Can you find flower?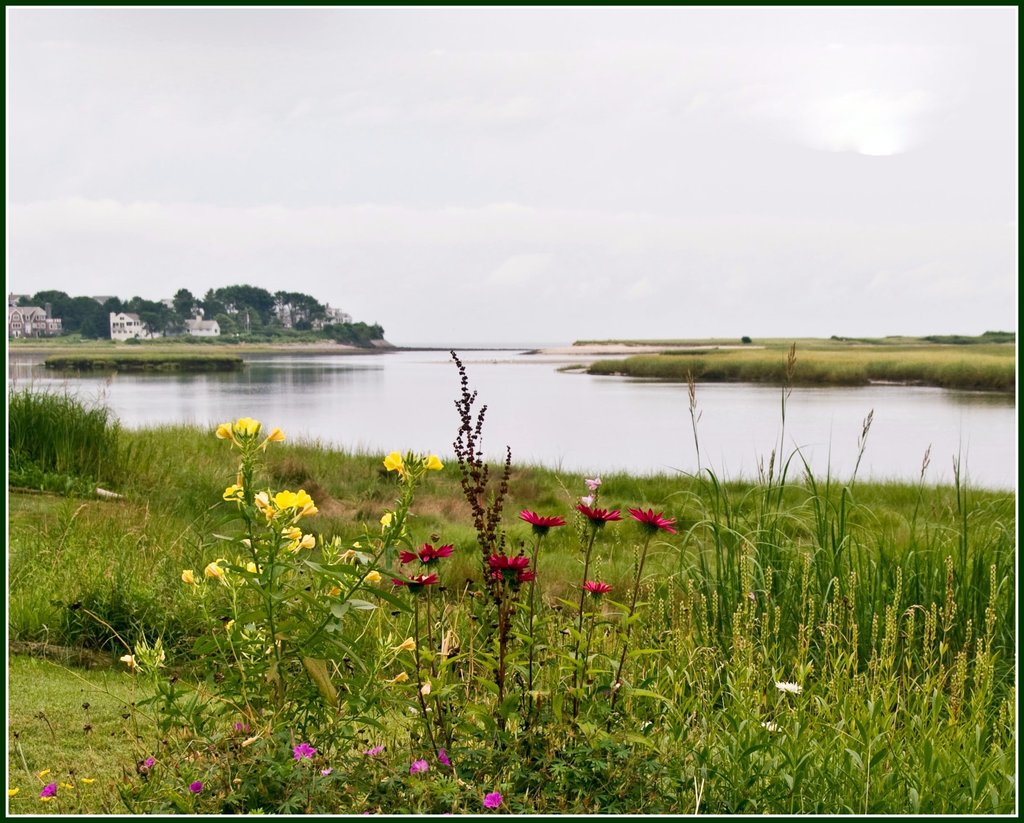
Yes, bounding box: 359, 566, 383, 579.
